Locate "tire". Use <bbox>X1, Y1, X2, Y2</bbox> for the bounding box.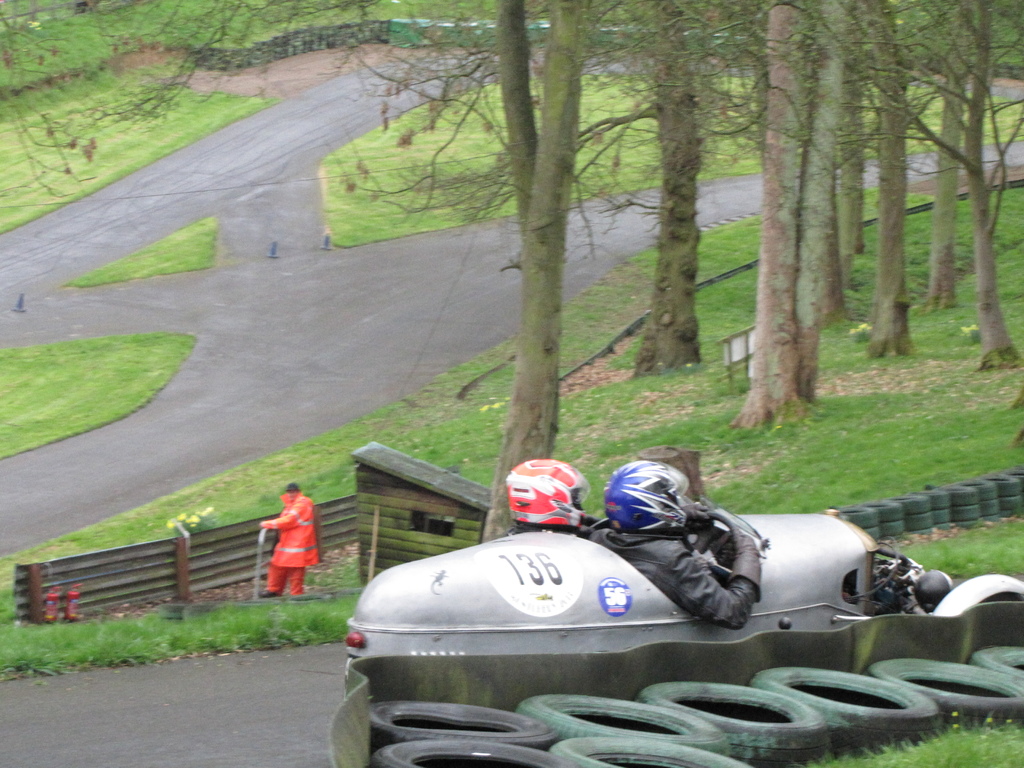
<bbox>510, 691, 733, 751</bbox>.
